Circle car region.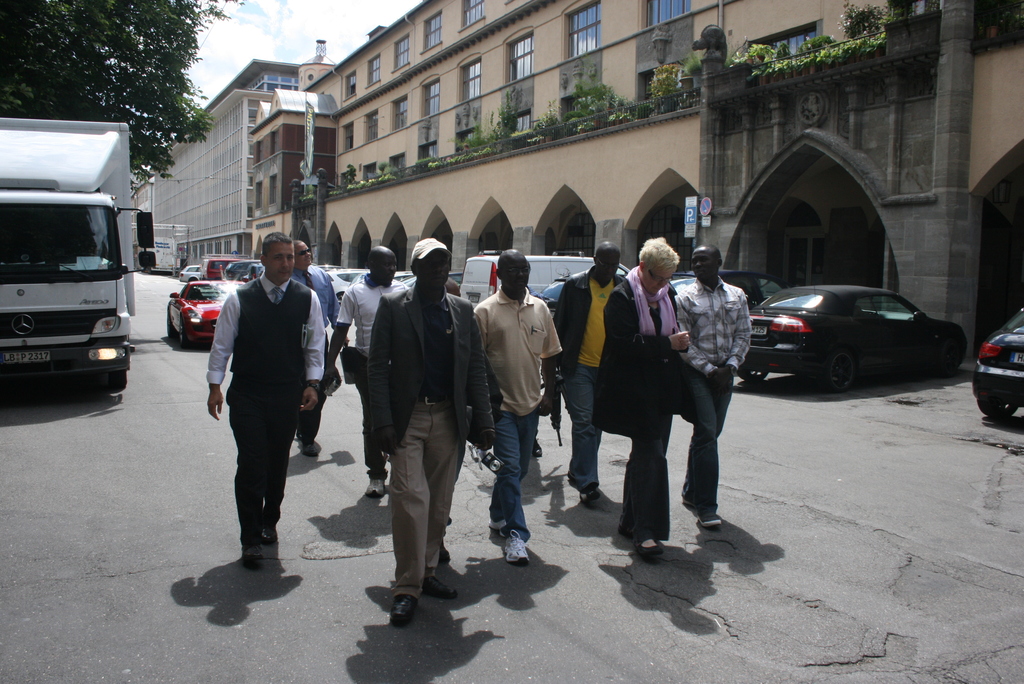
Region: select_region(968, 309, 1023, 416).
